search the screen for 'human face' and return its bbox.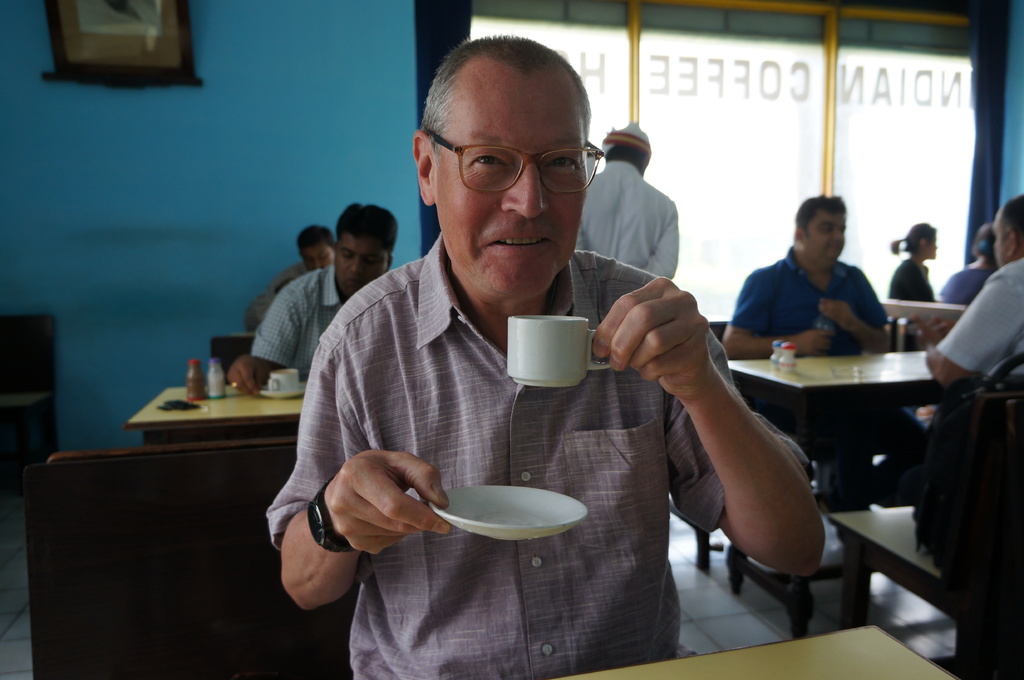
Found: left=809, top=221, right=843, bottom=263.
